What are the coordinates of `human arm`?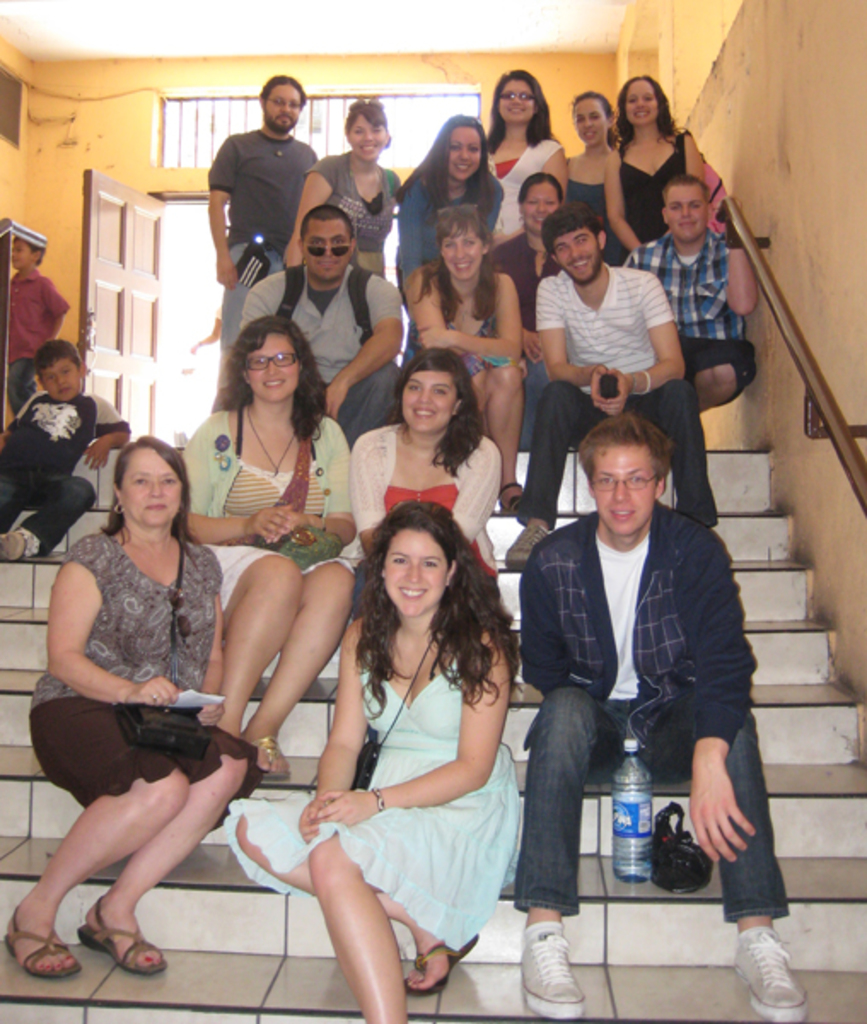
(x1=82, y1=394, x2=131, y2=474).
